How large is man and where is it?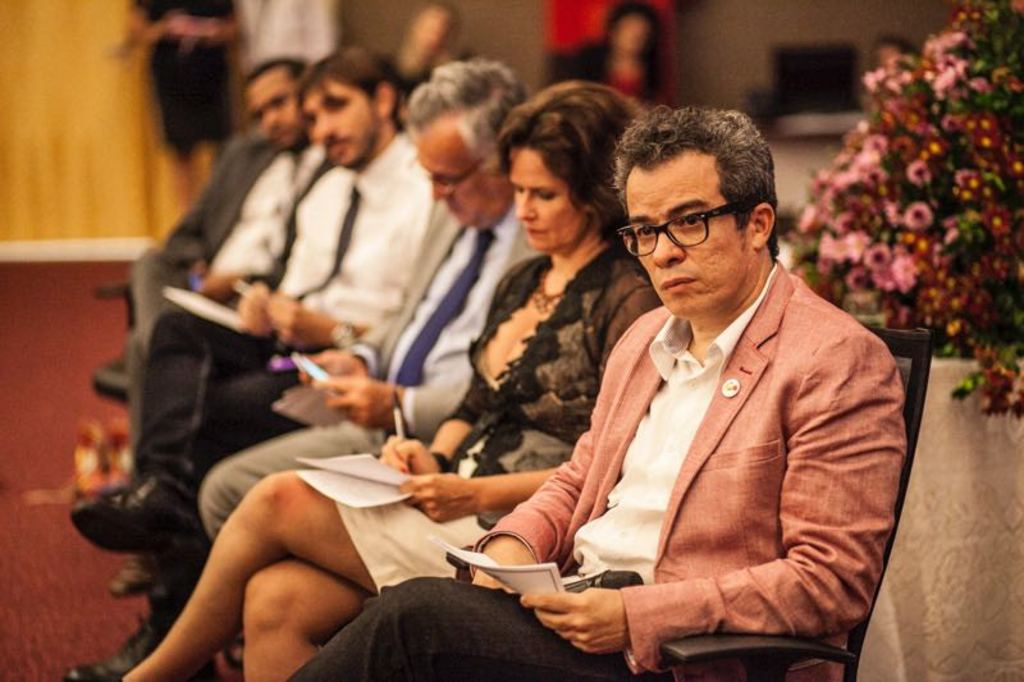
Bounding box: bbox(326, 123, 916, 676).
